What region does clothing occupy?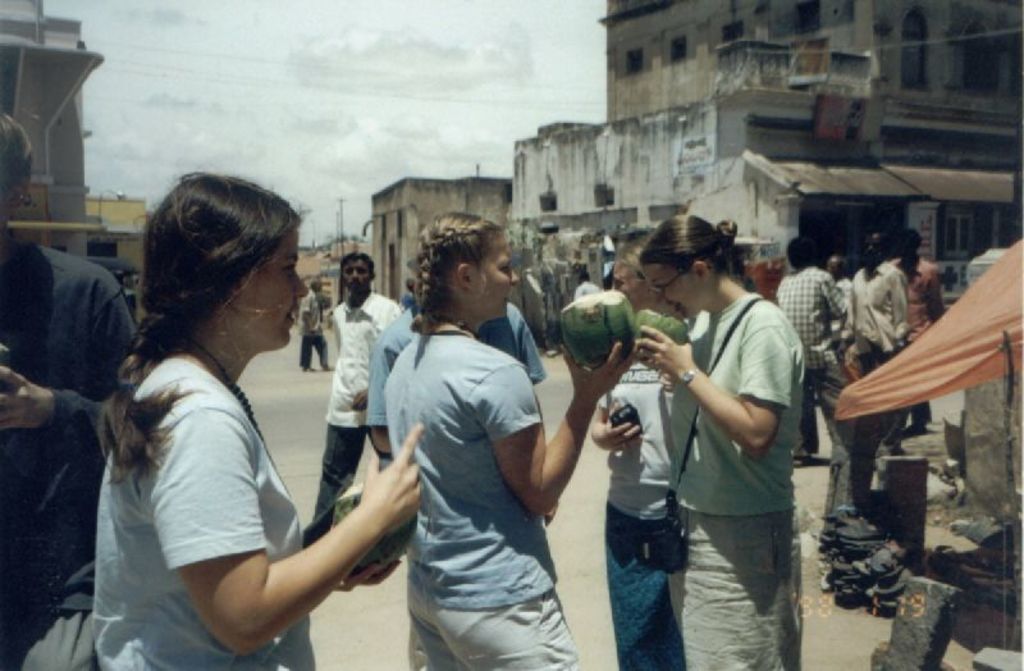
crop(888, 251, 948, 346).
